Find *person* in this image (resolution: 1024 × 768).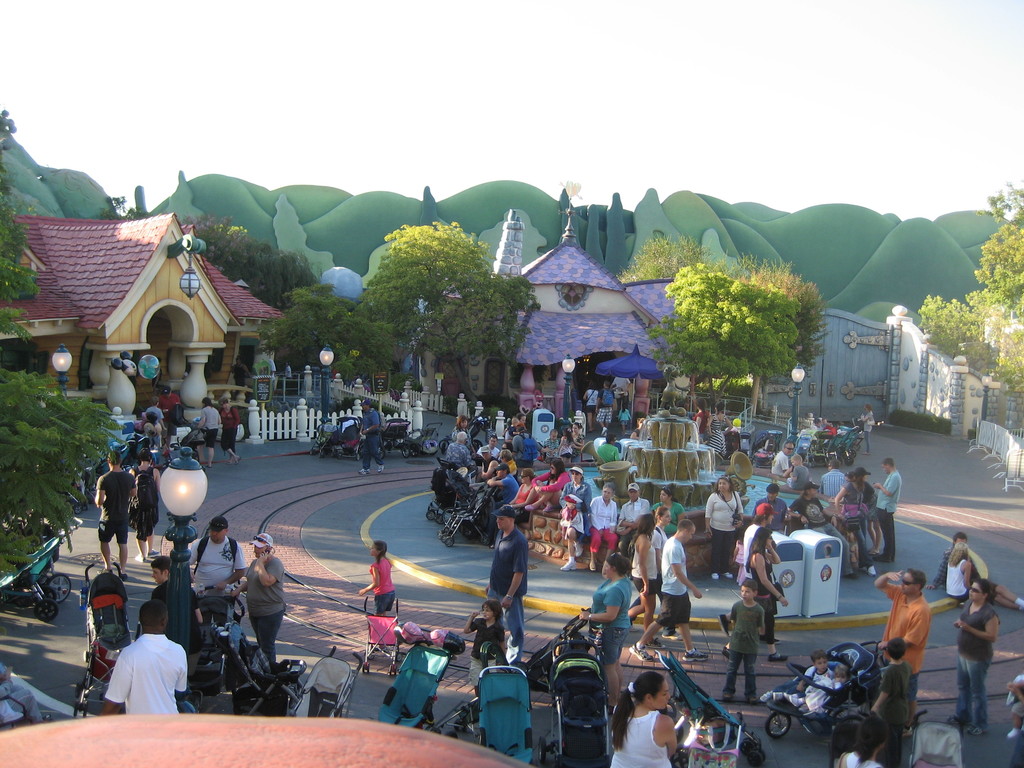
(x1=858, y1=401, x2=874, y2=458).
